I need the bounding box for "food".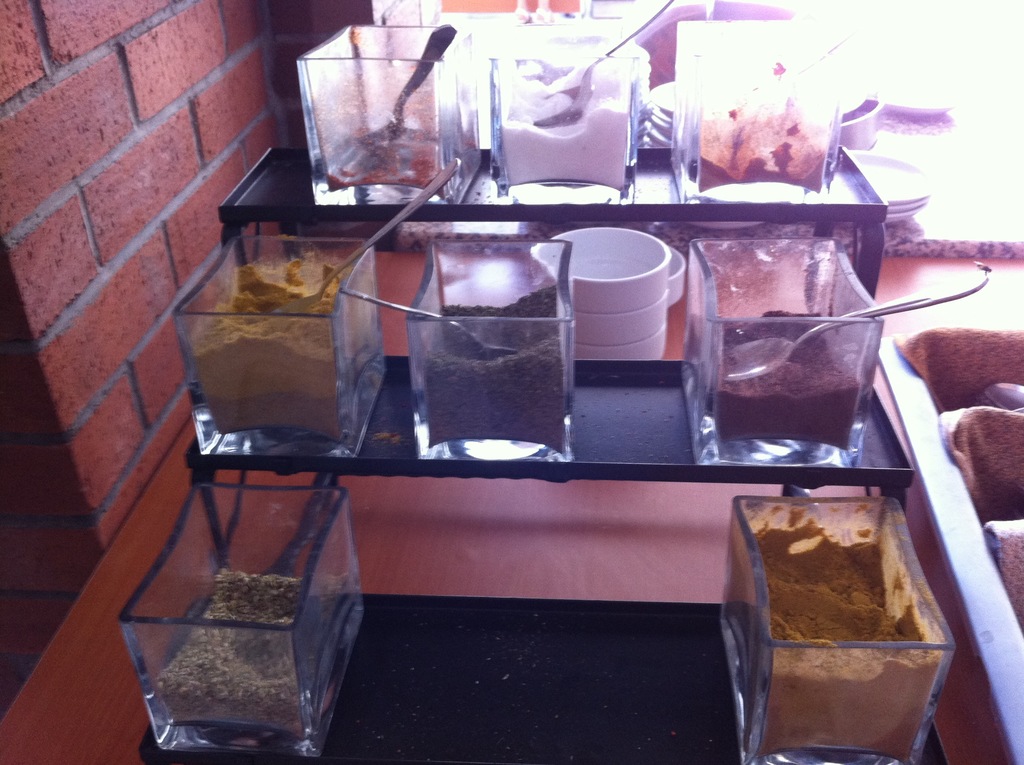
Here it is: 729,526,943,764.
